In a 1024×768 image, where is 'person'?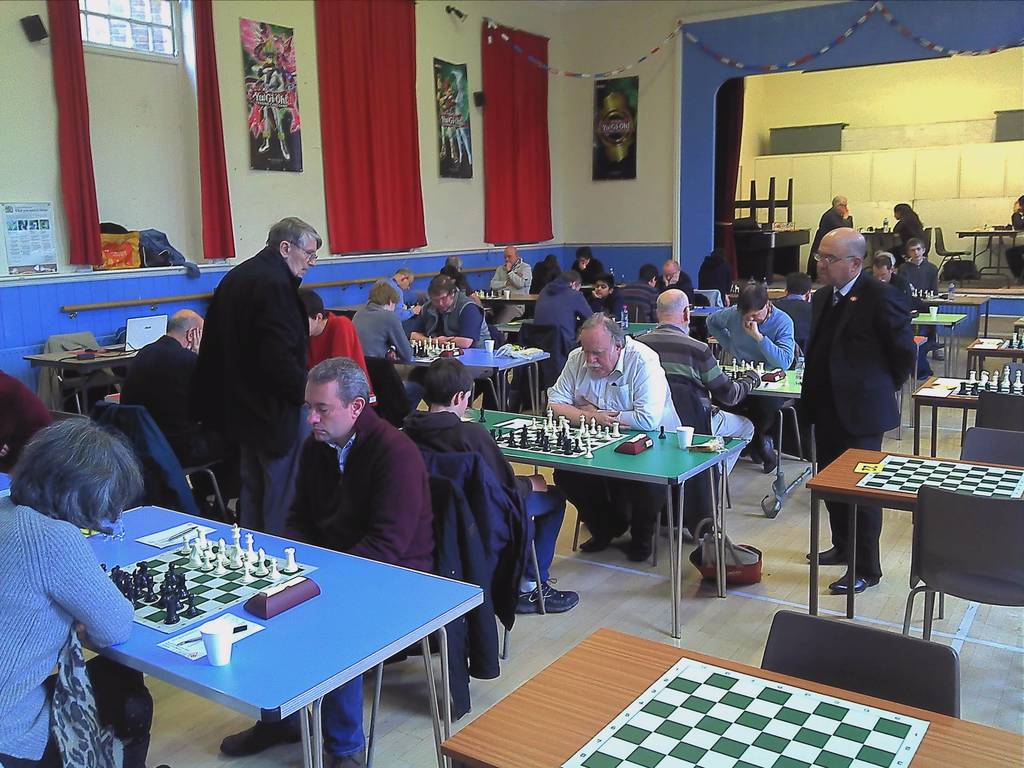
{"left": 186, "top": 200, "right": 311, "bottom": 516}.
